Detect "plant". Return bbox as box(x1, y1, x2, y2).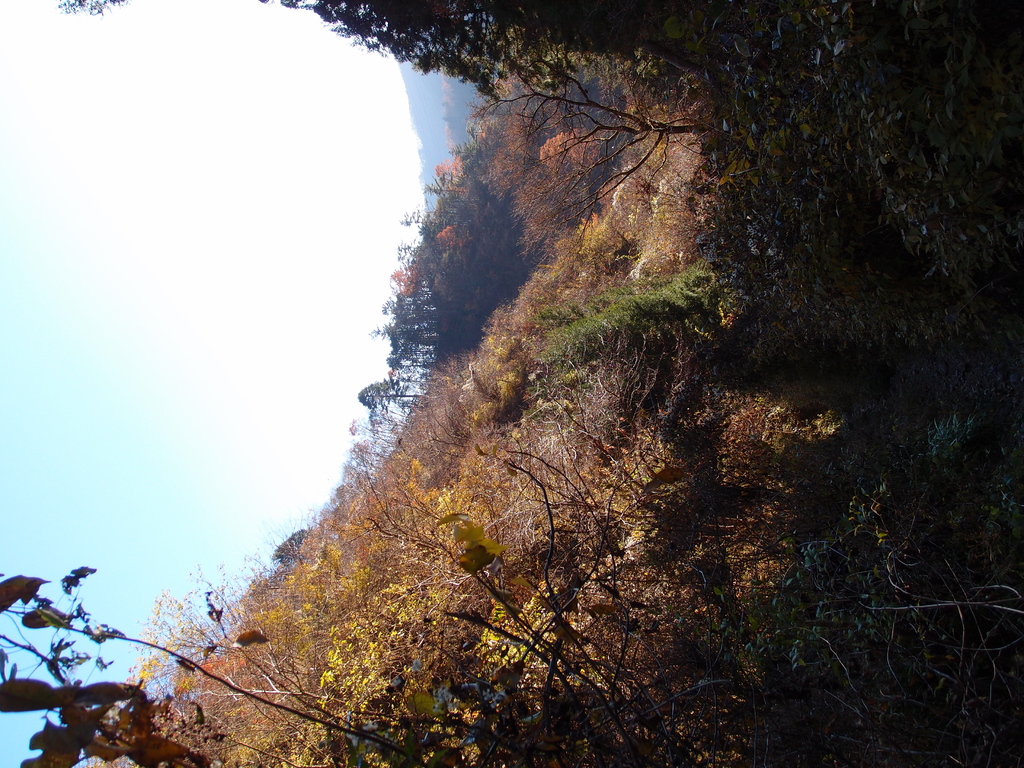
box(689, 0, 1023, 415).
